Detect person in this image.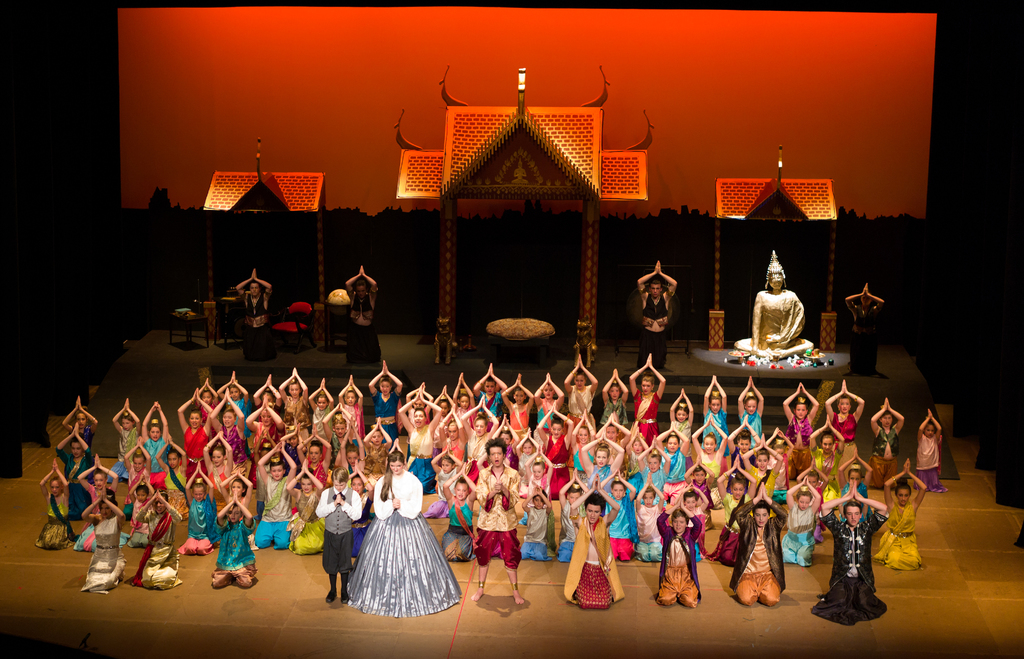
Detection: locate(142, 399, 172, 488).
